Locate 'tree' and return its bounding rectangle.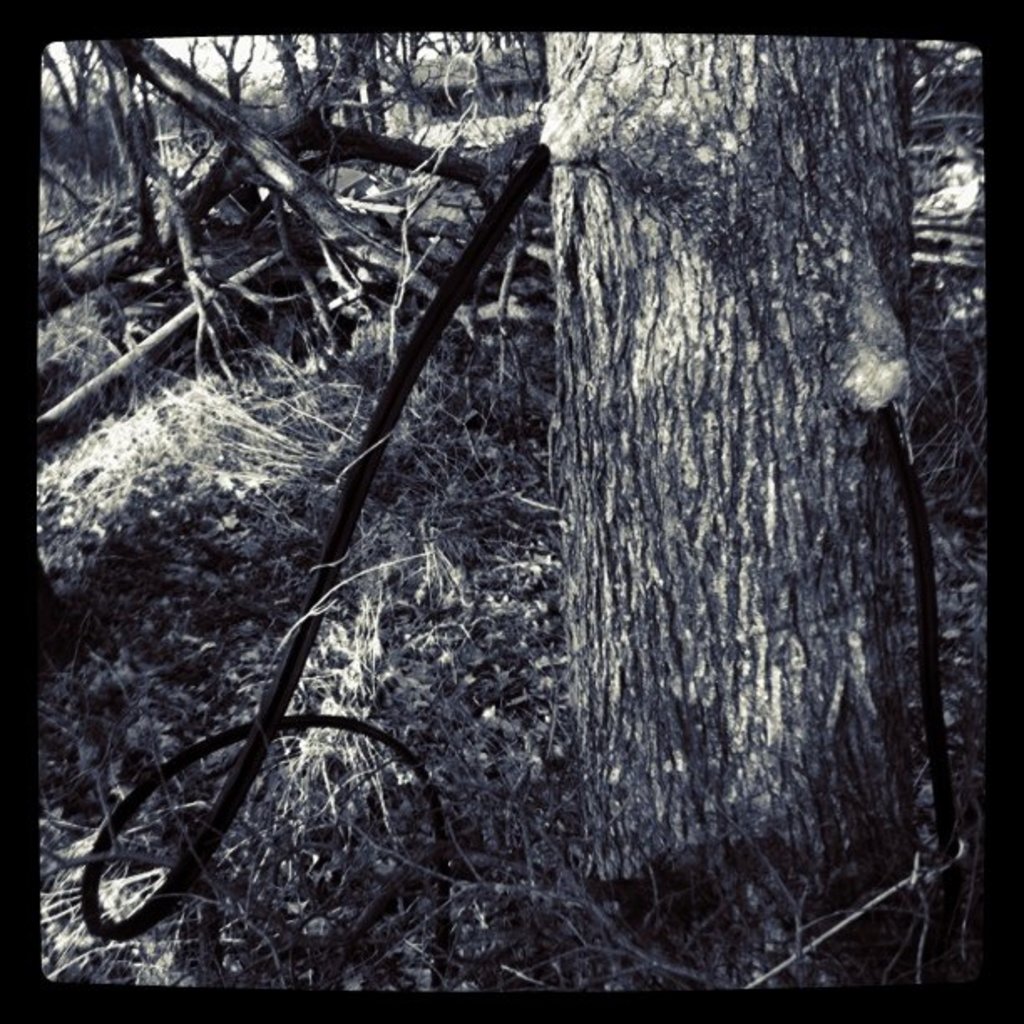
[x1=530, y1=28, x2=925, y2=982].
